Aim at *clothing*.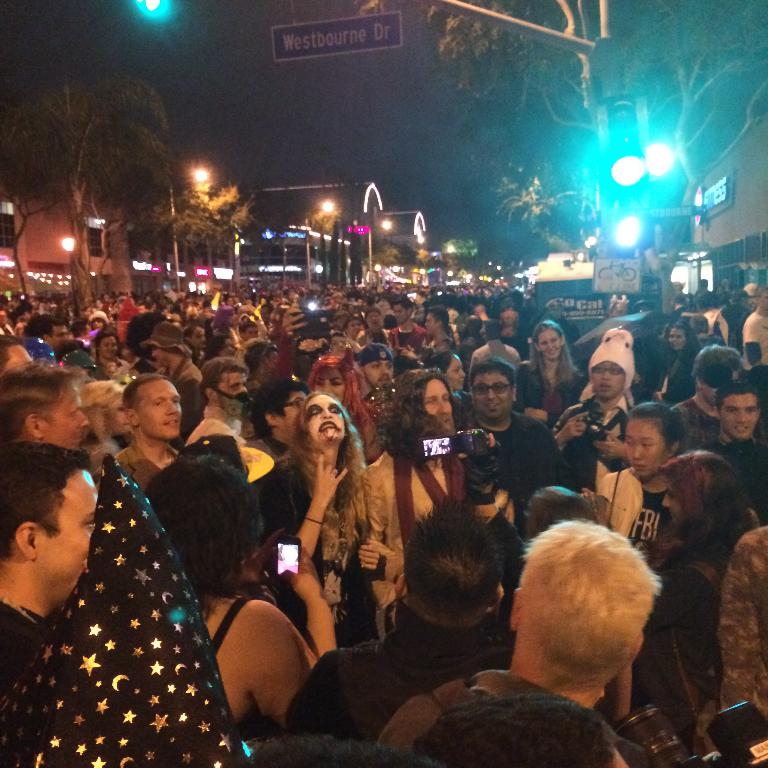
Aimed at <region>355, 329, 390, 348</region>.
